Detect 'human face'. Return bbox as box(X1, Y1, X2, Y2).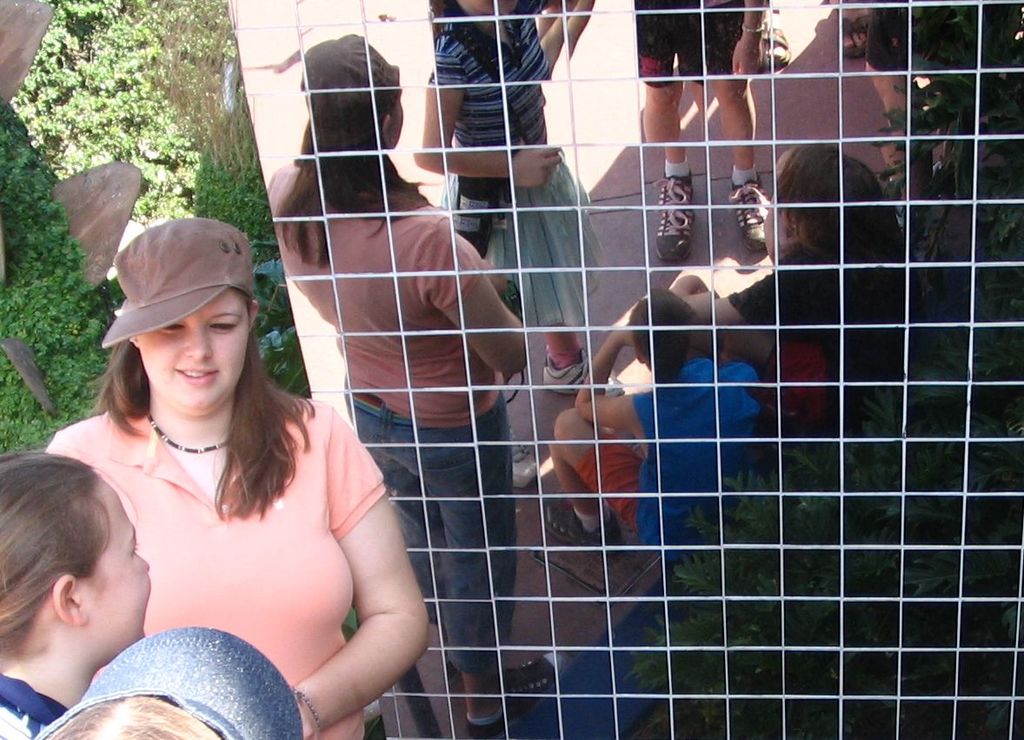
box(87, 481, 150, 663).
